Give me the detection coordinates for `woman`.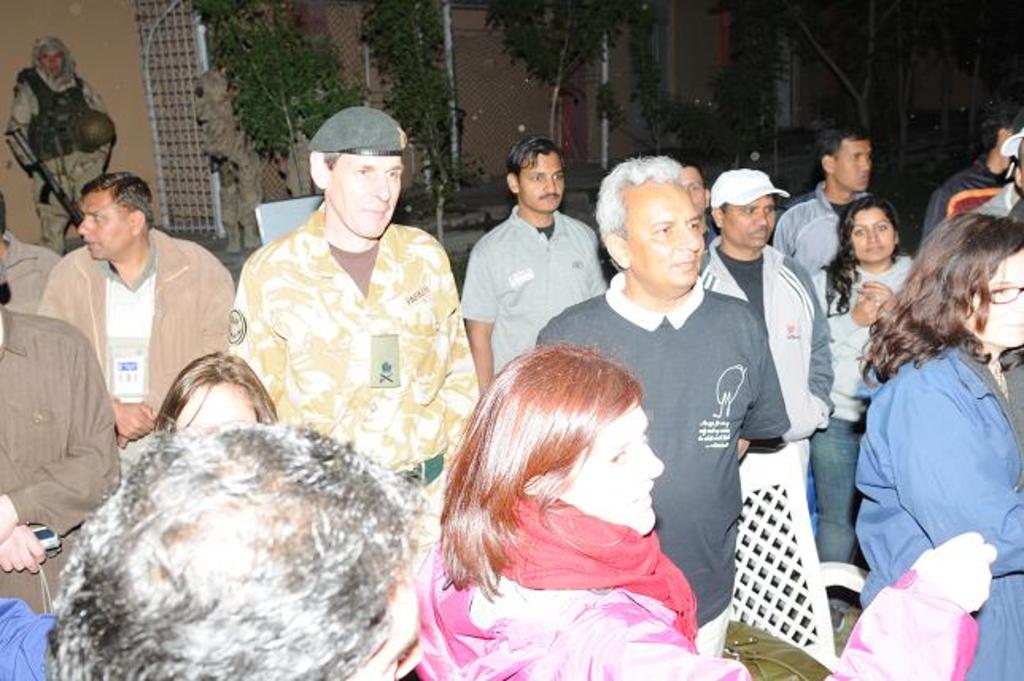
143/347/278/436.
